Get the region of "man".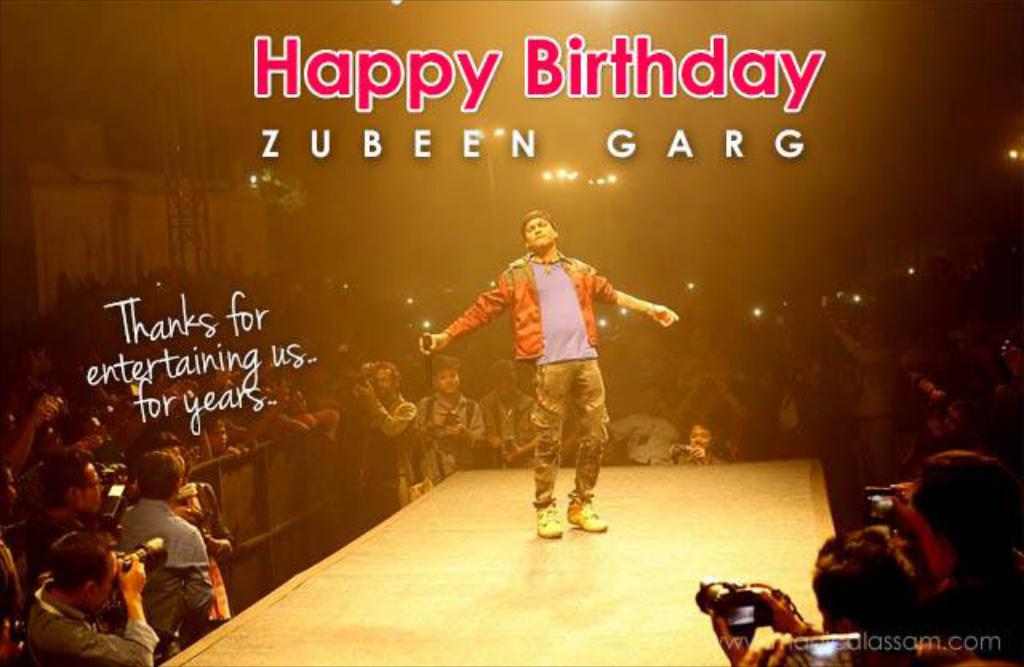
BBox(717, 517, 934, 665).
